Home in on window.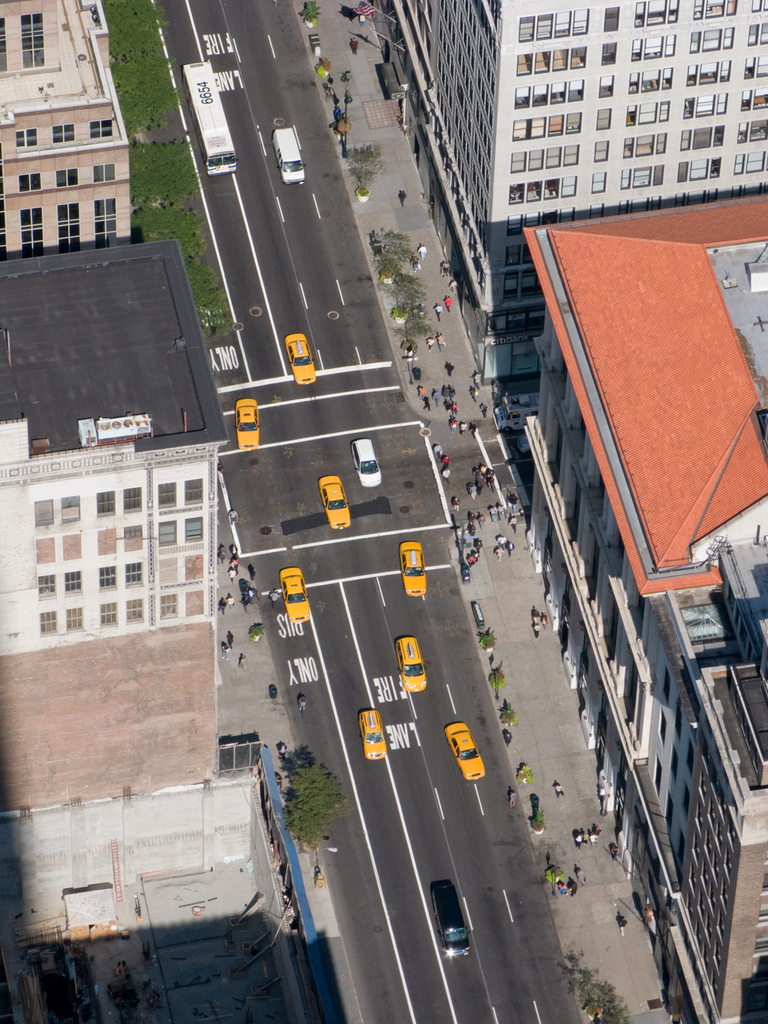
Homed in at box=[99, 565, 115, 590].
